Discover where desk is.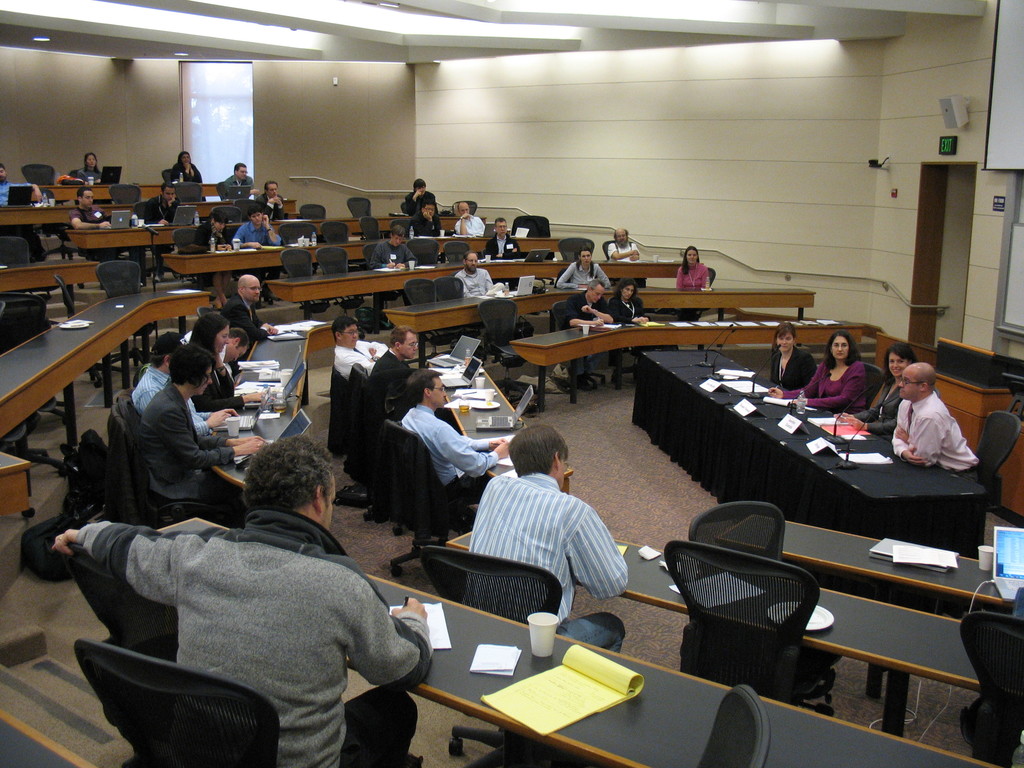
Discovered at (638,352,982,601).
